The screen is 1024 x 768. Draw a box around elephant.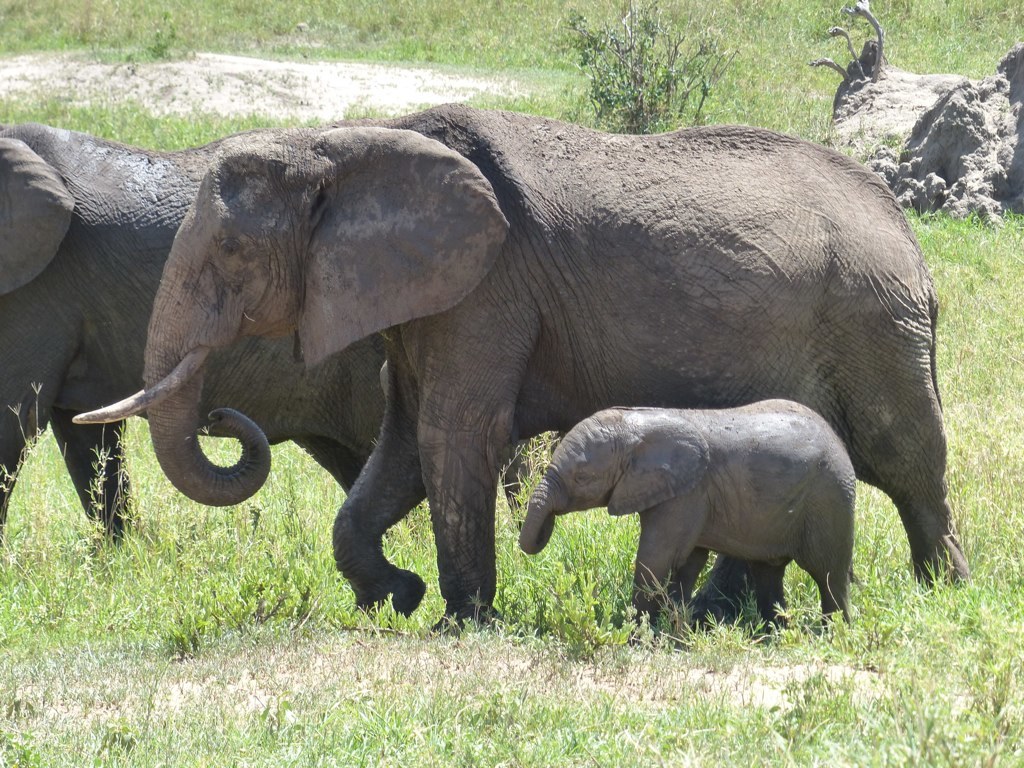
locate(525, 399, 860, 655).
